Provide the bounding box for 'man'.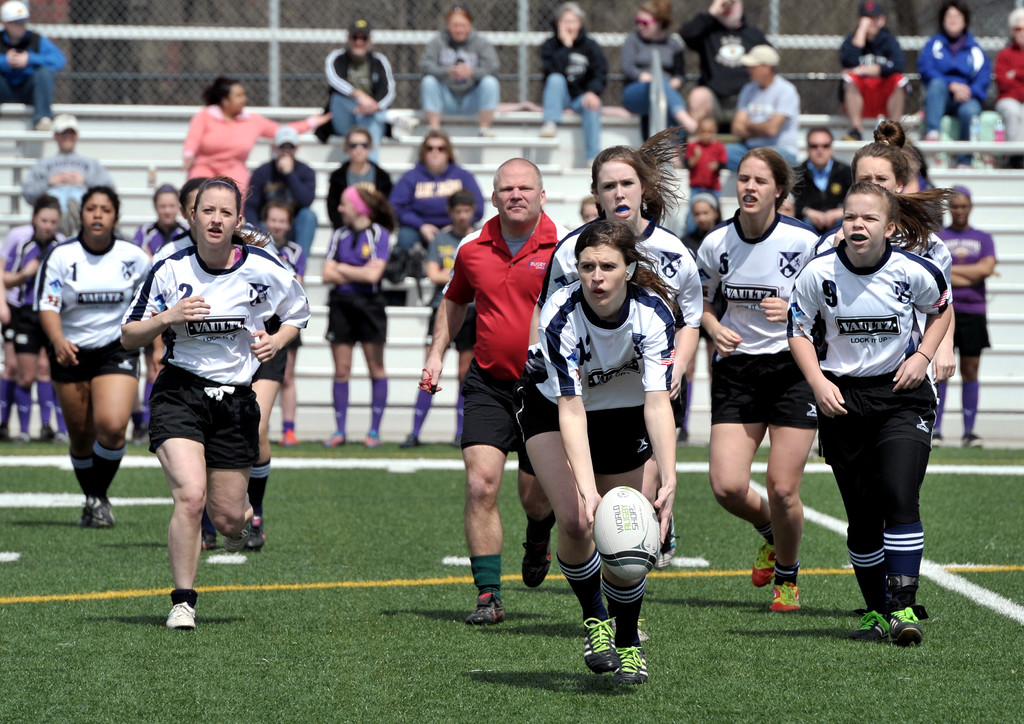
[19,111,109,210].
